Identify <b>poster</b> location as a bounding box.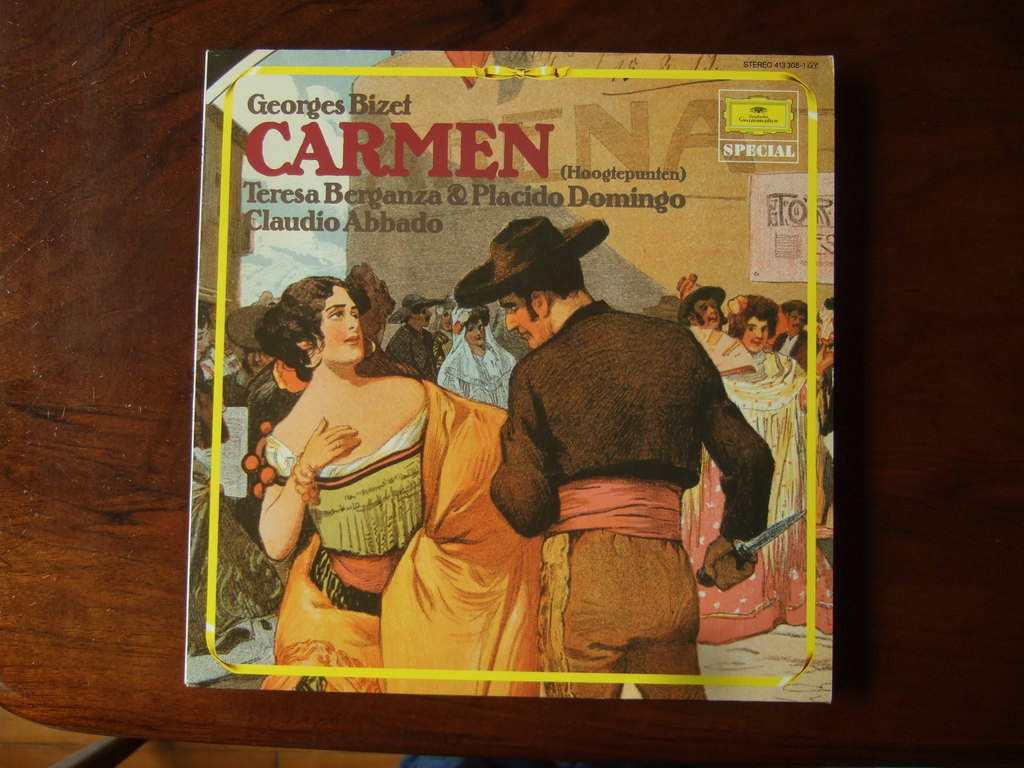
crop(180, 47, 835, 700).
